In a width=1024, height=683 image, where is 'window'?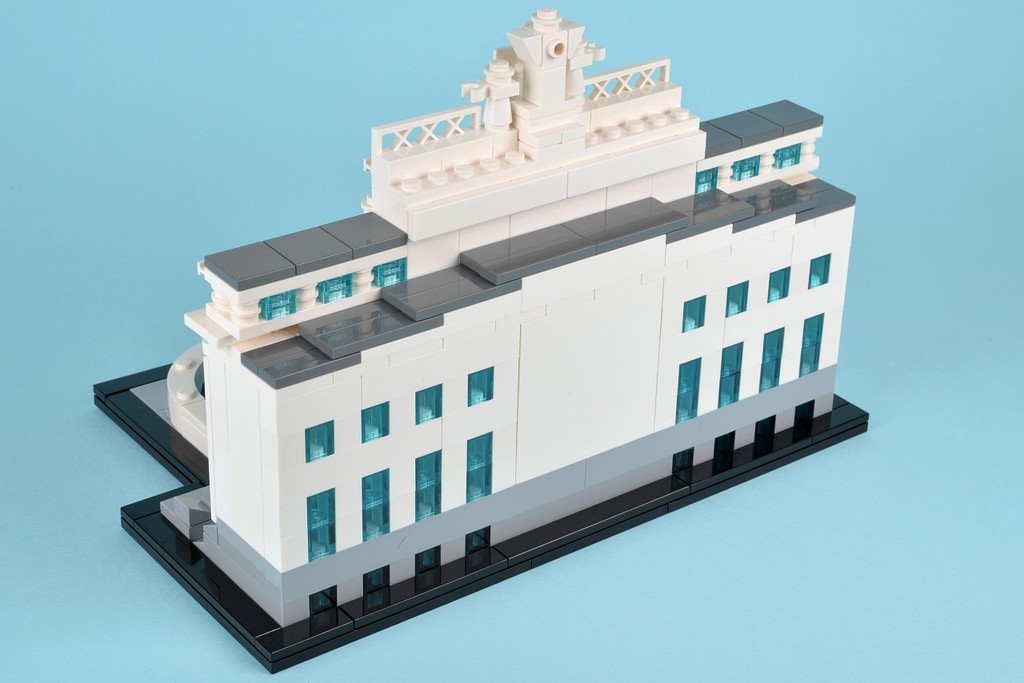
361:397:393:444.
